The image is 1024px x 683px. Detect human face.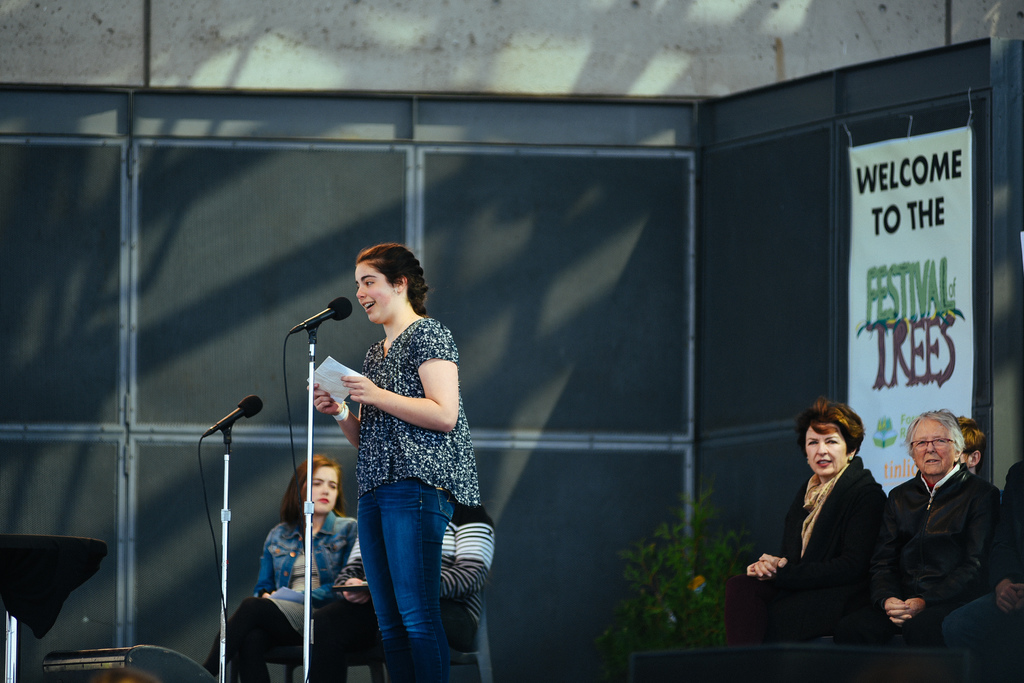
Detection: rect(803, 420, 848, 480).
